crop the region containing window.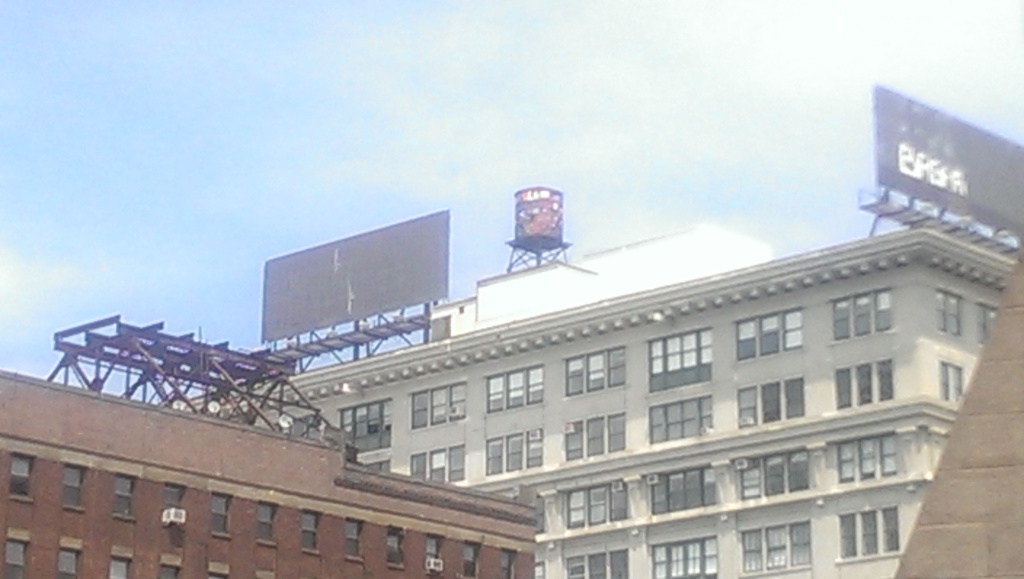
Crop region: x1=831, y1=430, x2=898, y2=488.
